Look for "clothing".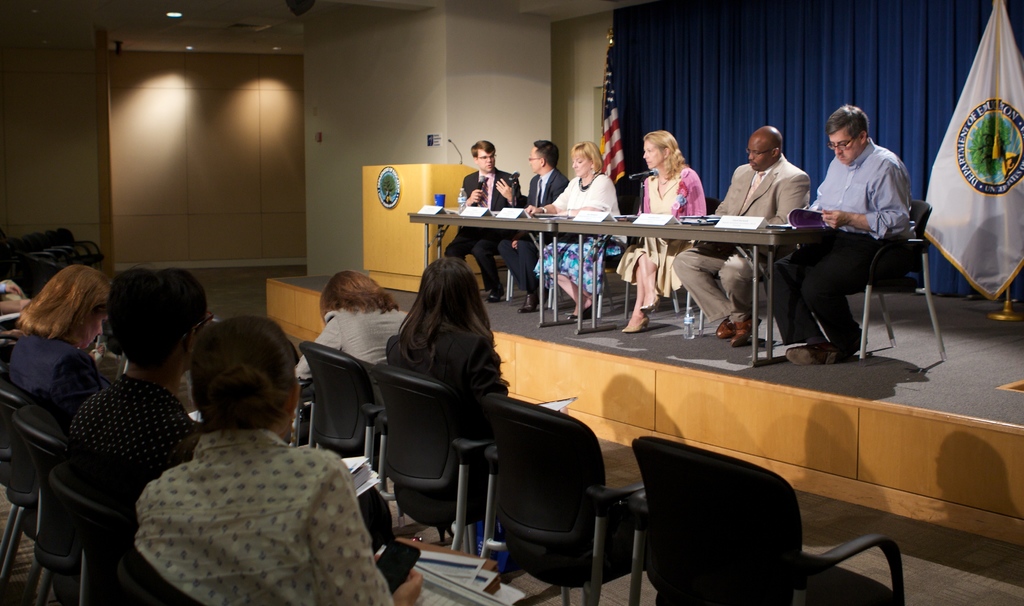
Found: 381:323:513:525.
